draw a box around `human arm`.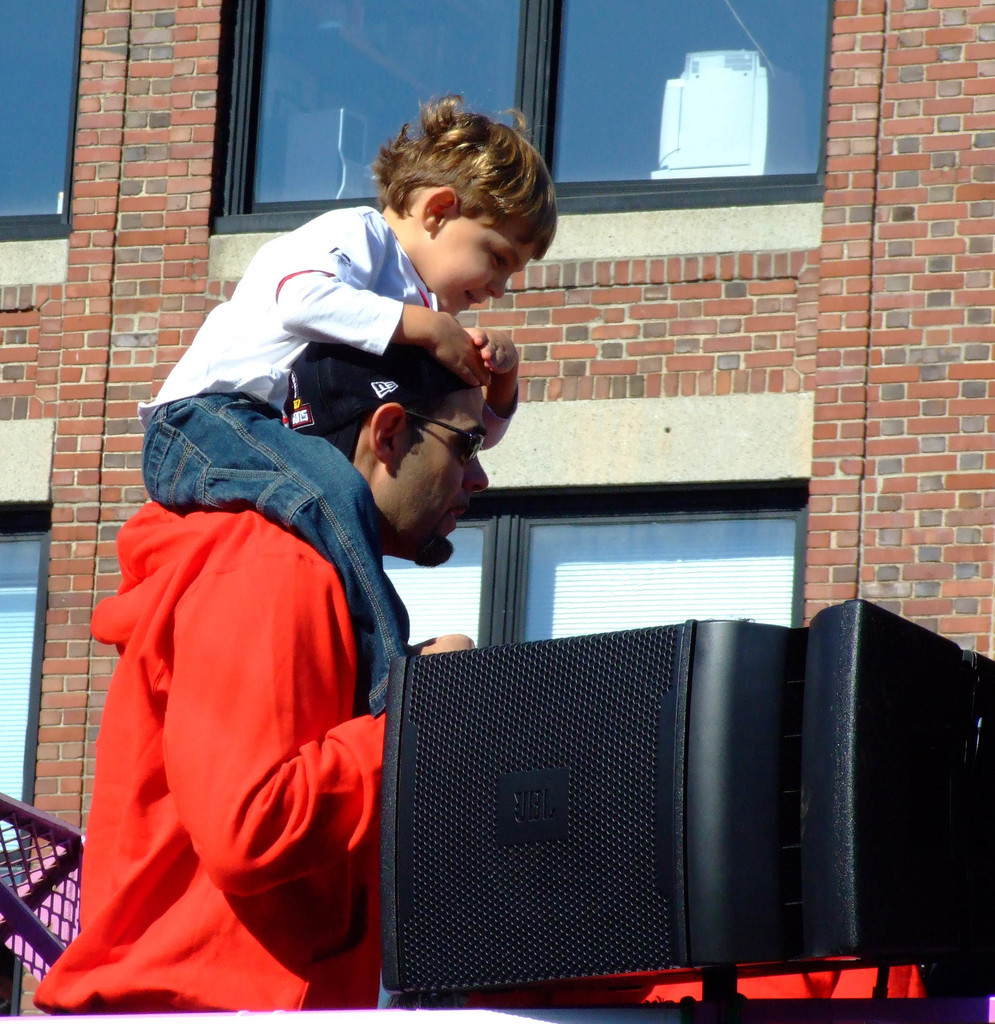
<region>455, 323, 528, 440</region>.
